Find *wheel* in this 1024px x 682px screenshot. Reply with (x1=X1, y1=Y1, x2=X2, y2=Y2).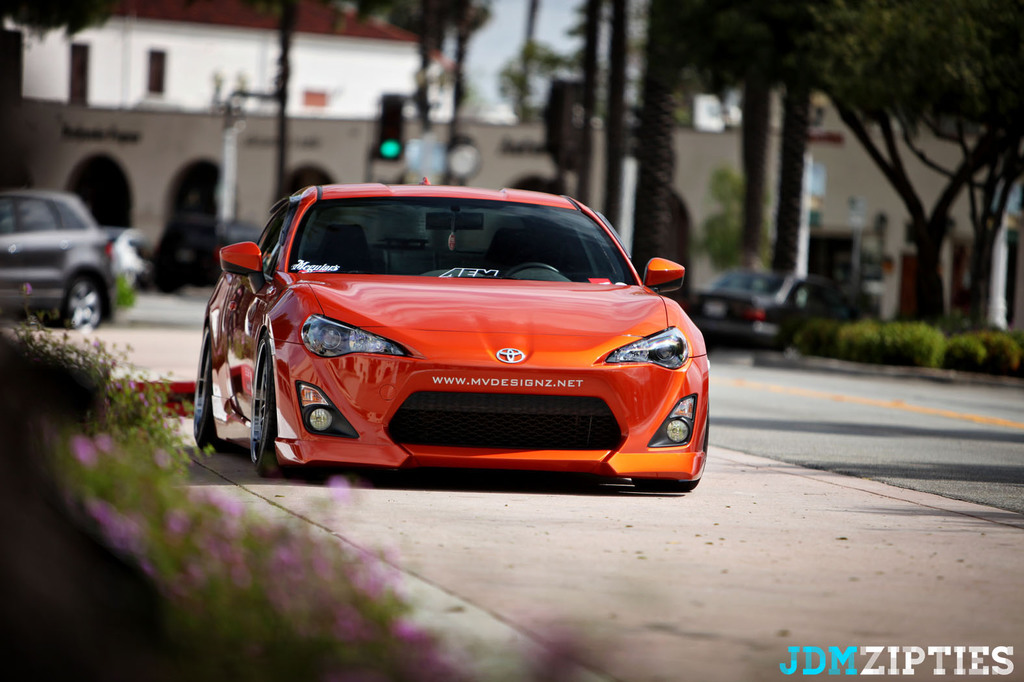
(x1=242, y1=332, x2=287, y2=471).
